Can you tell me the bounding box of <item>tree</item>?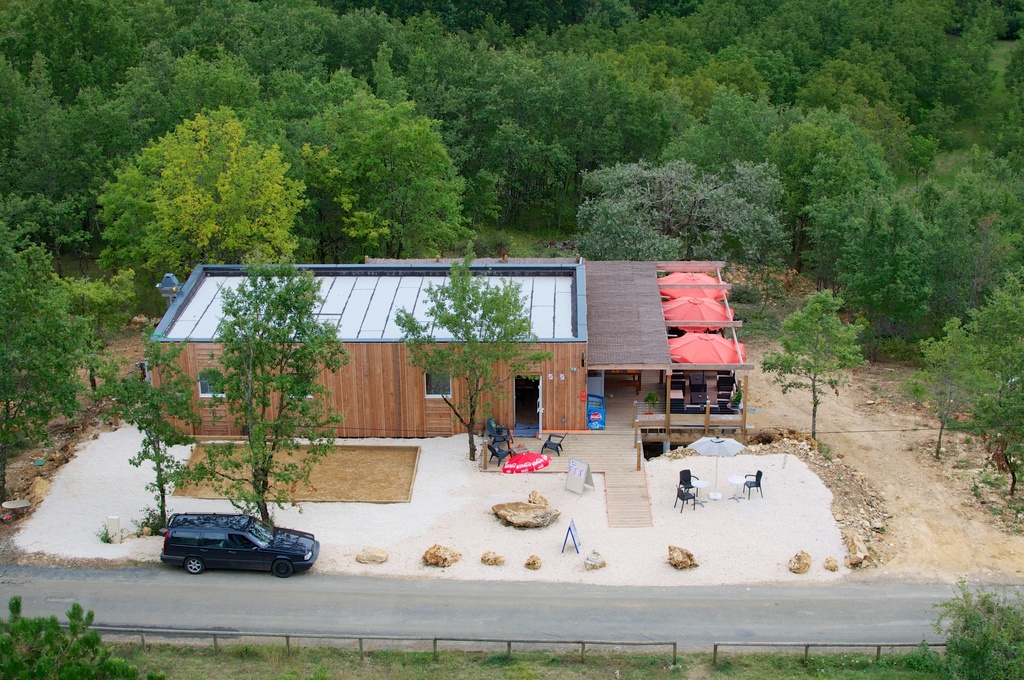
<box>61,270,139,394</box>.
